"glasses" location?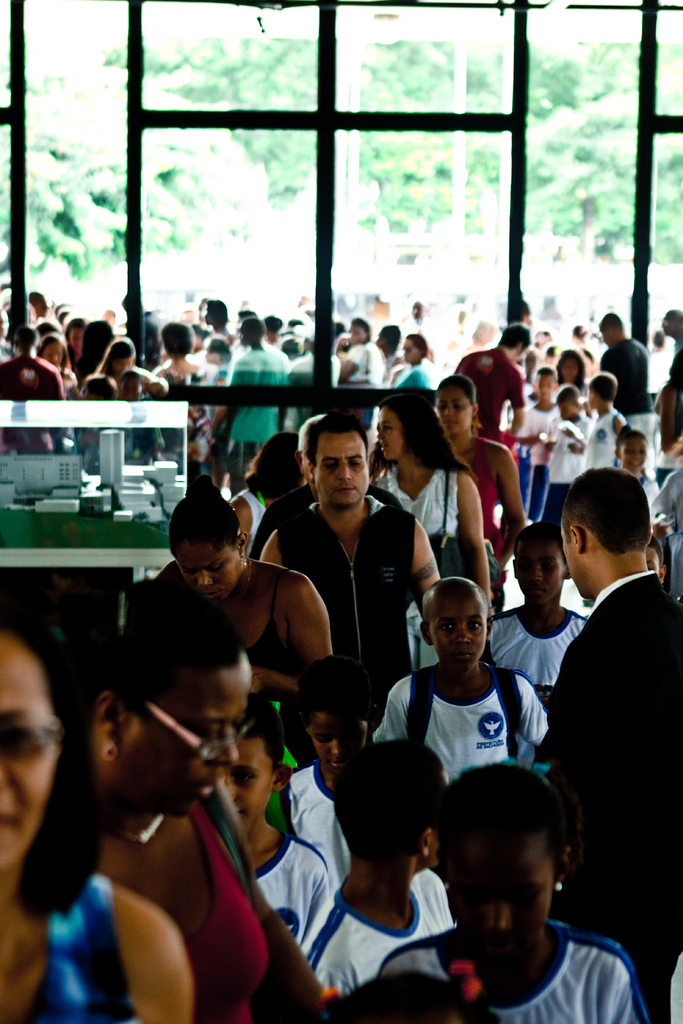
bbox=[145, 702, 250, 763]
